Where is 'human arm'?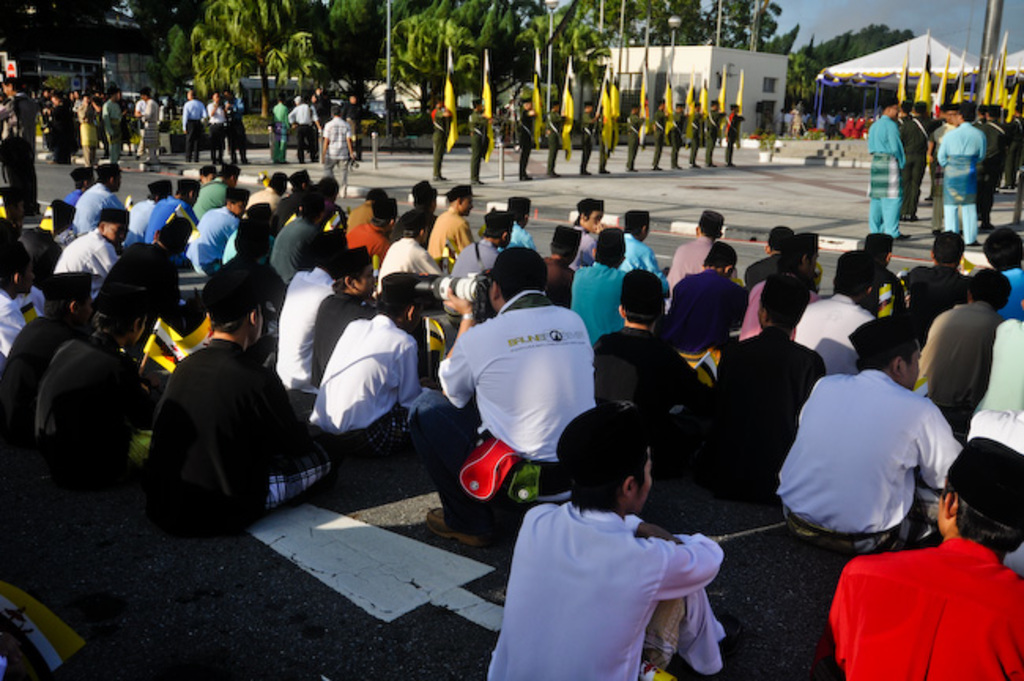
(left=885, top=118, right=904, bottom=167).
